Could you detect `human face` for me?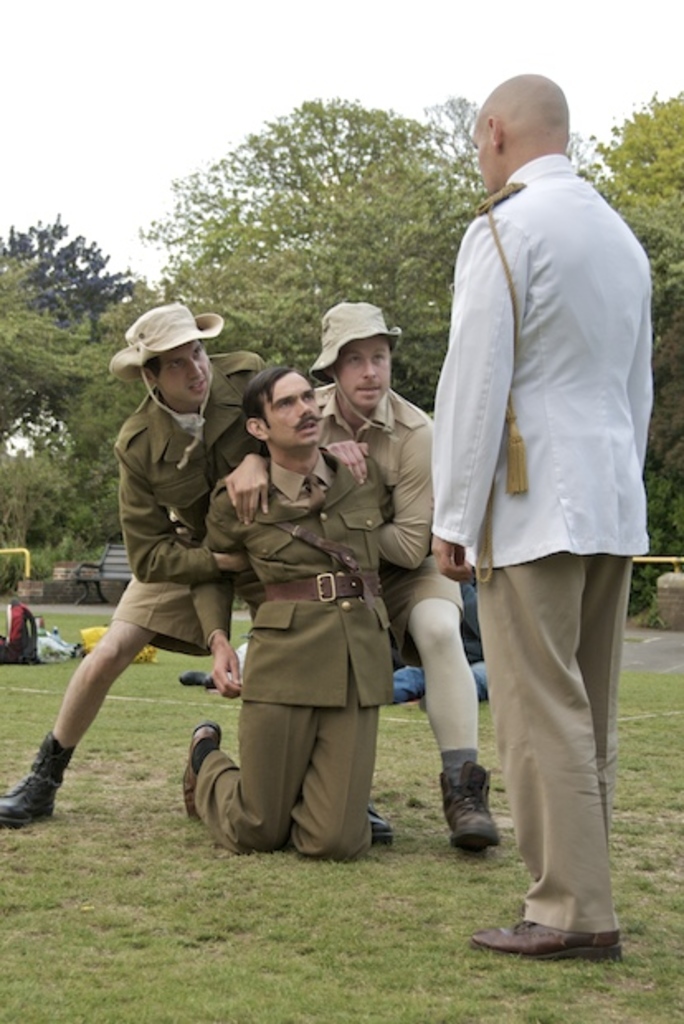
Detection result: <bbox>261, 368, 321, 444</bbox>.
